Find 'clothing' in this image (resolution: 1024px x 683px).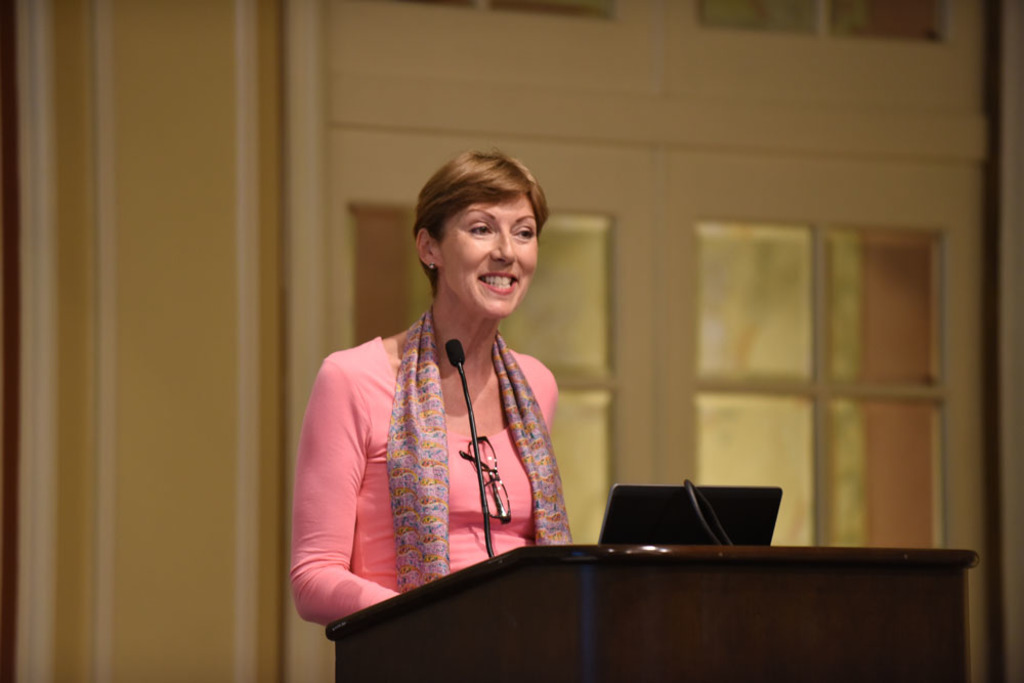
locate(306, 279, 588, 629).
